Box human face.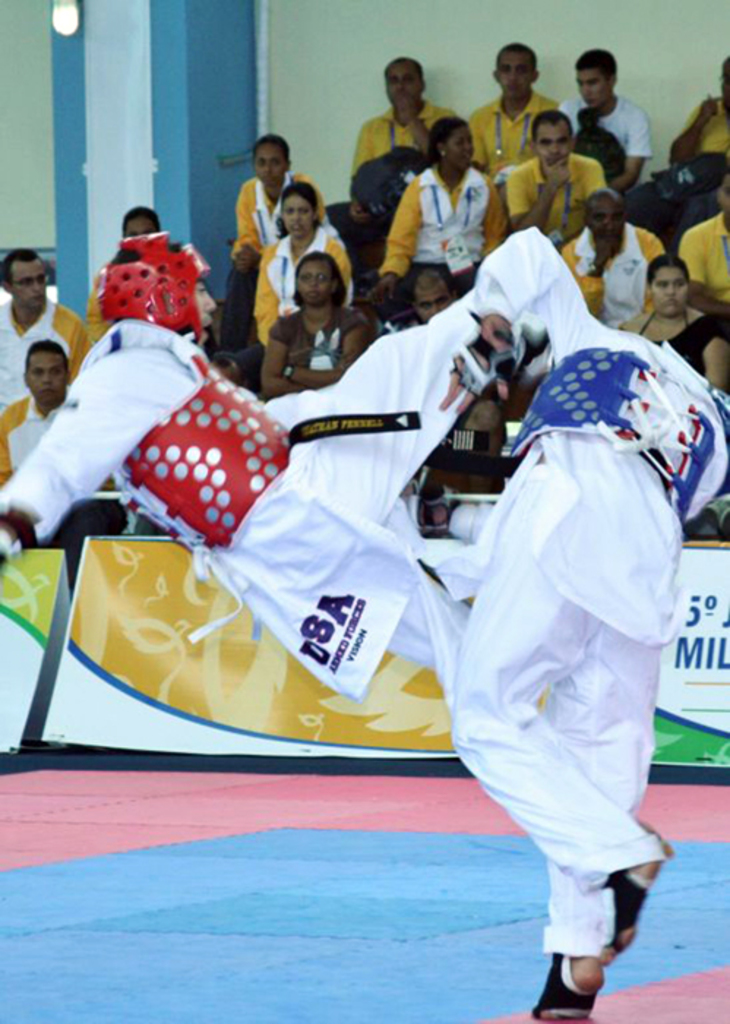
383:66:417:108.
